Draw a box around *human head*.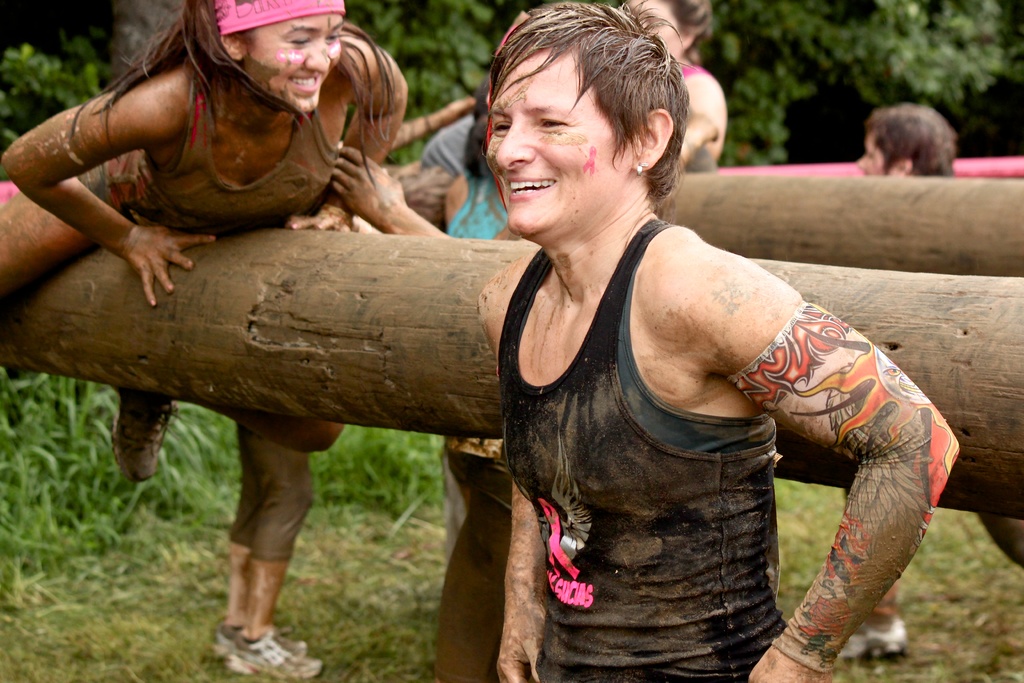
482 4 688 243.
